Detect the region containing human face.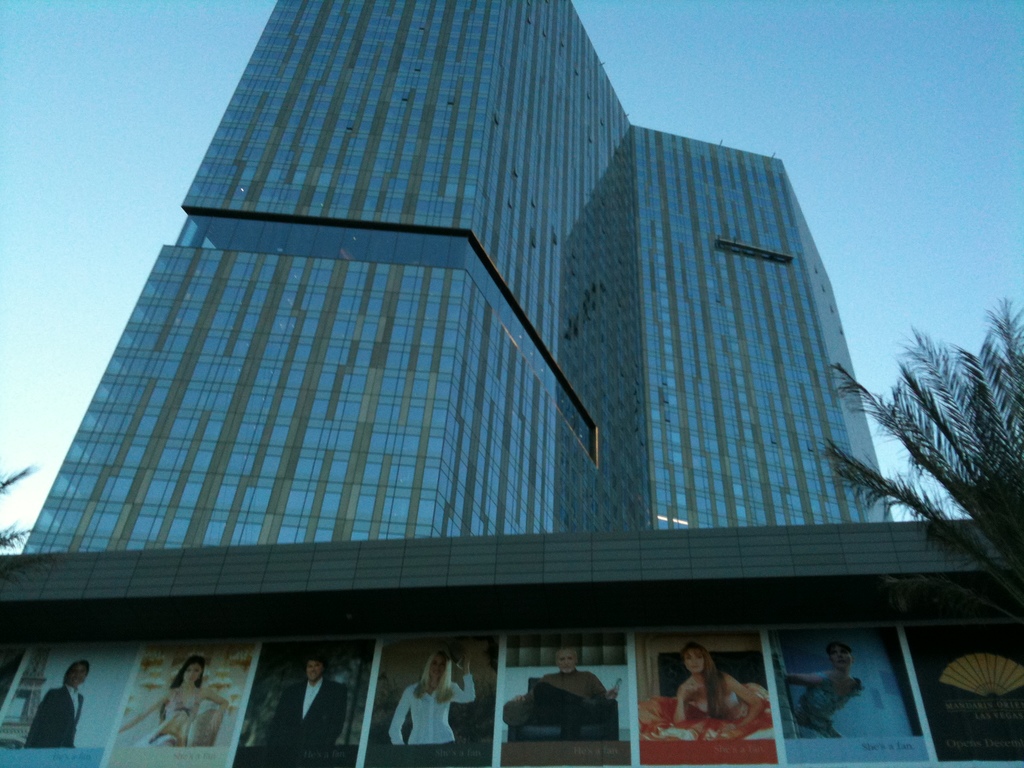
682, 647, 708, 671.
